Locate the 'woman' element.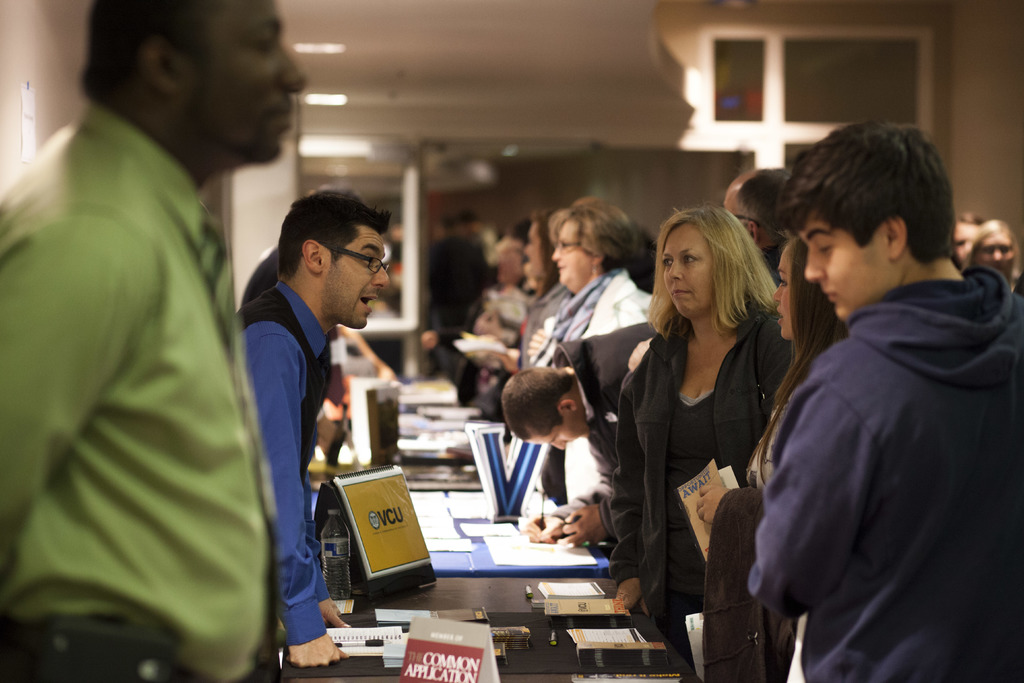
Element bbox: [613,206,792,667].
